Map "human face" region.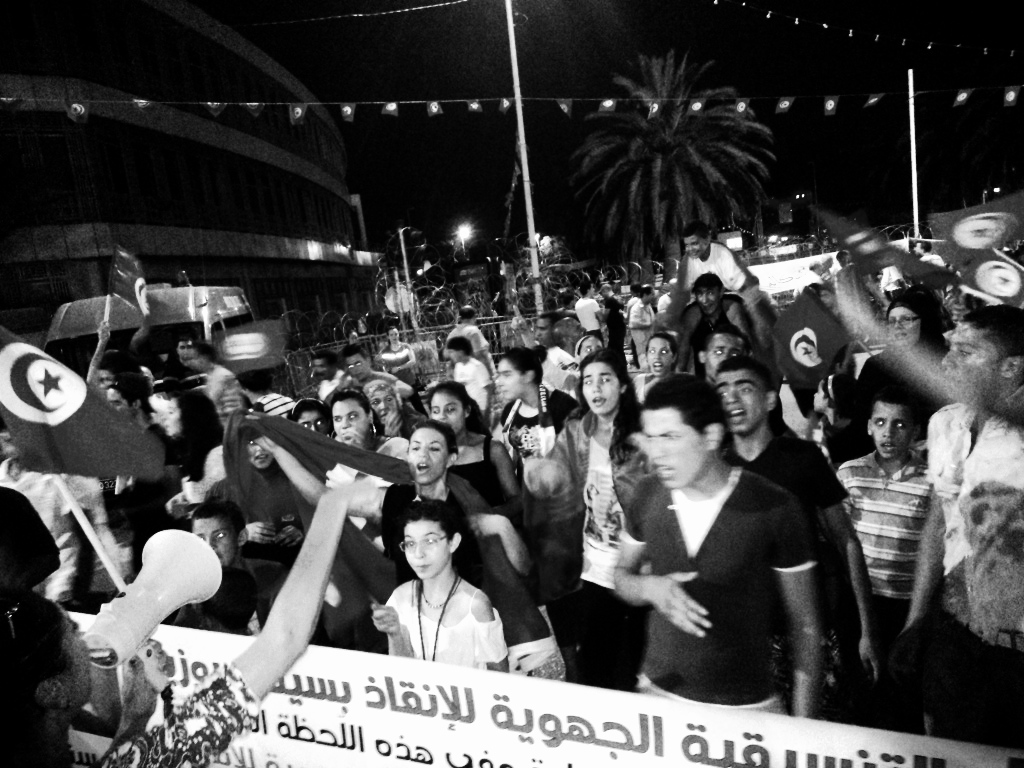
Mapped to <region>942, 323, 999, 401</region>.
